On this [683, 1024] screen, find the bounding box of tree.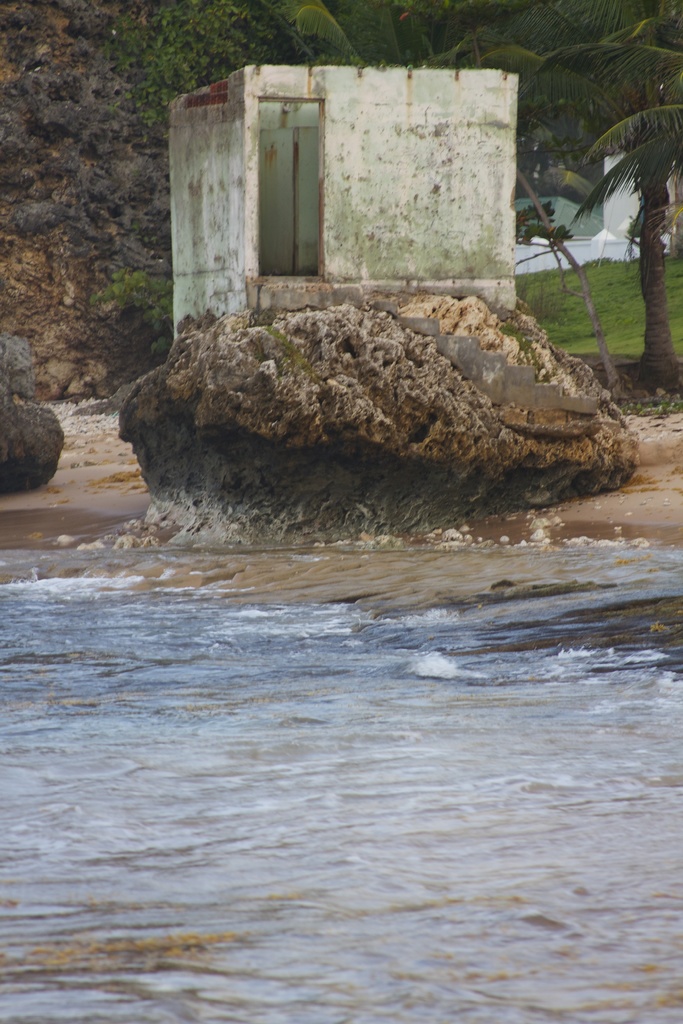
Bounding box: Rect(482, 0, 682, 390).
